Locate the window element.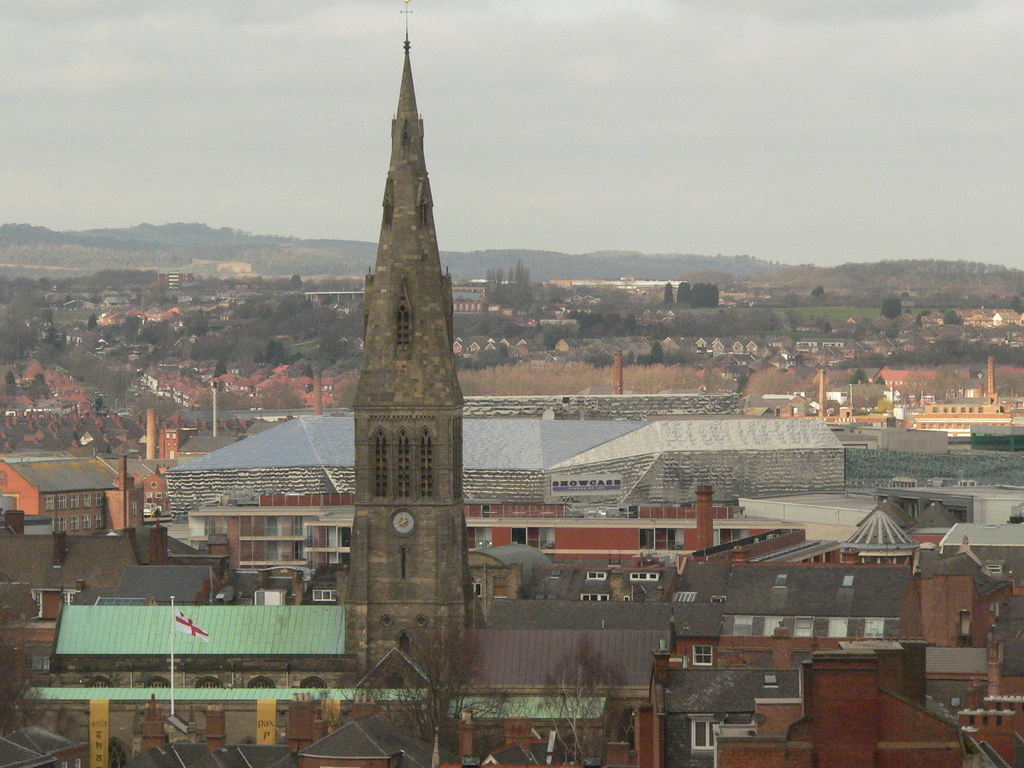
Element bbox: 952/406/956/415.
